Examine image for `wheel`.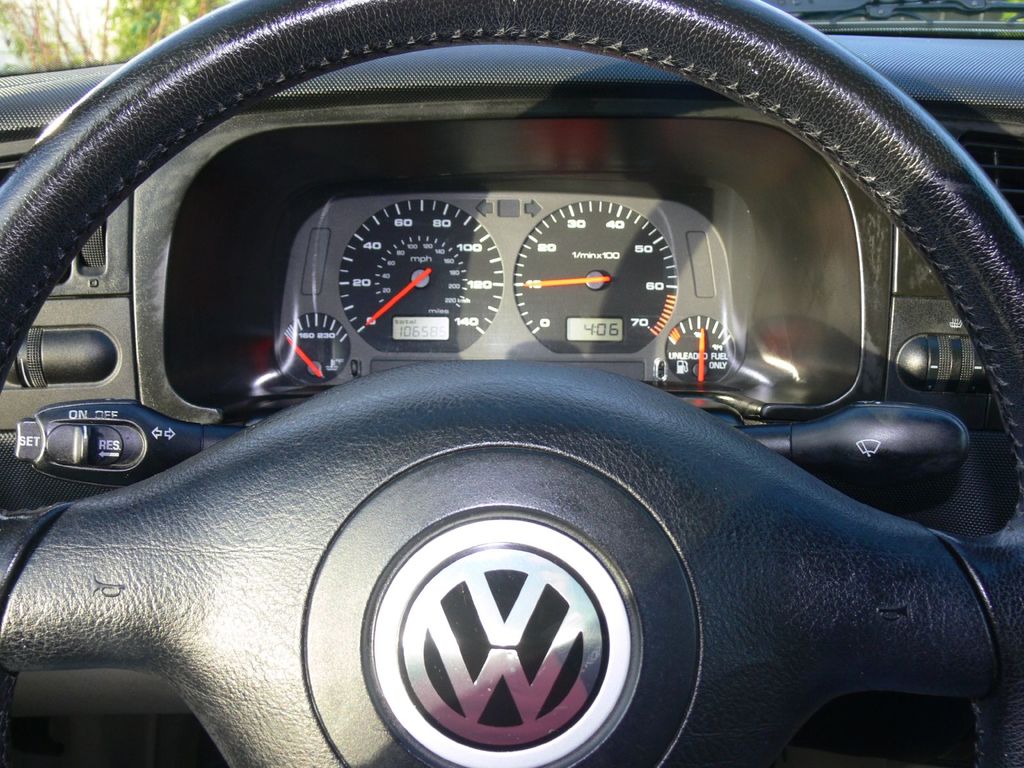
Examination result: <bbox>0, 0, 1023, 767</bbox>.
